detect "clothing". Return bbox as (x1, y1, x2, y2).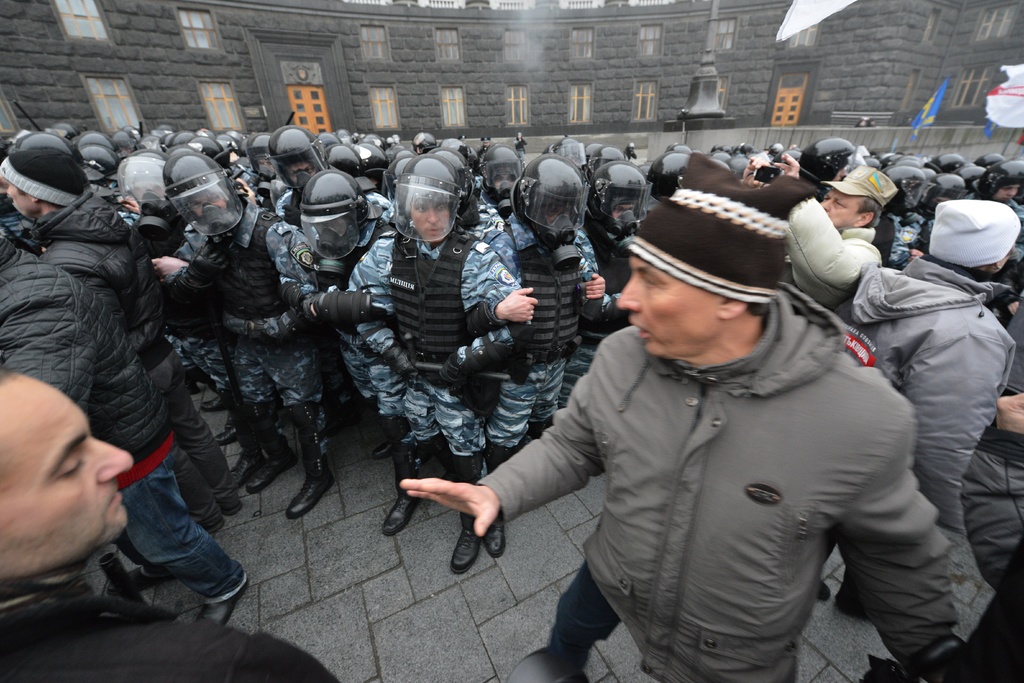
(433, 184, 975, 669).
